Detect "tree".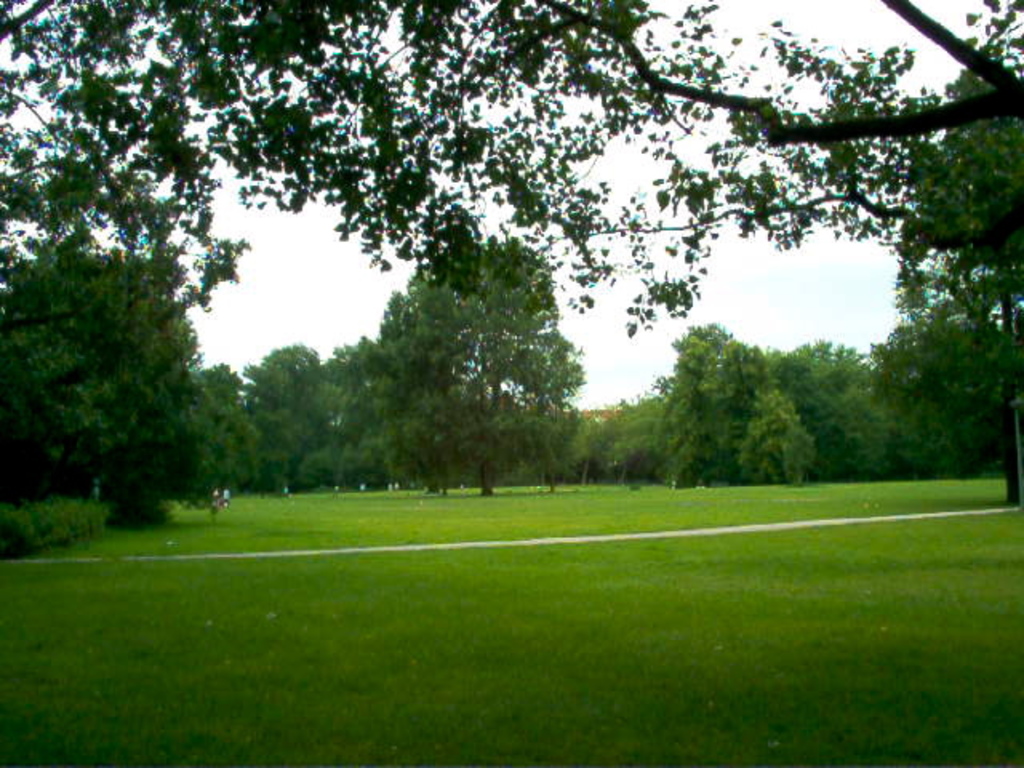
Detected at x1=338, y1=210, x2=594, y2=486.
